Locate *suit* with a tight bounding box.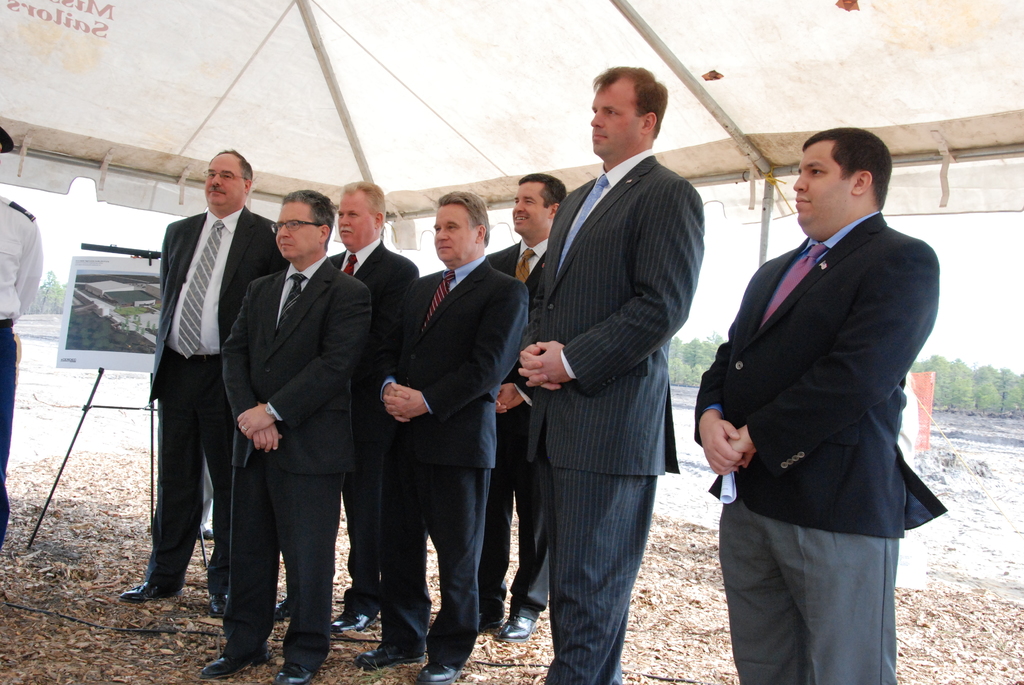
bbox=(375, 255, 529, 668).
